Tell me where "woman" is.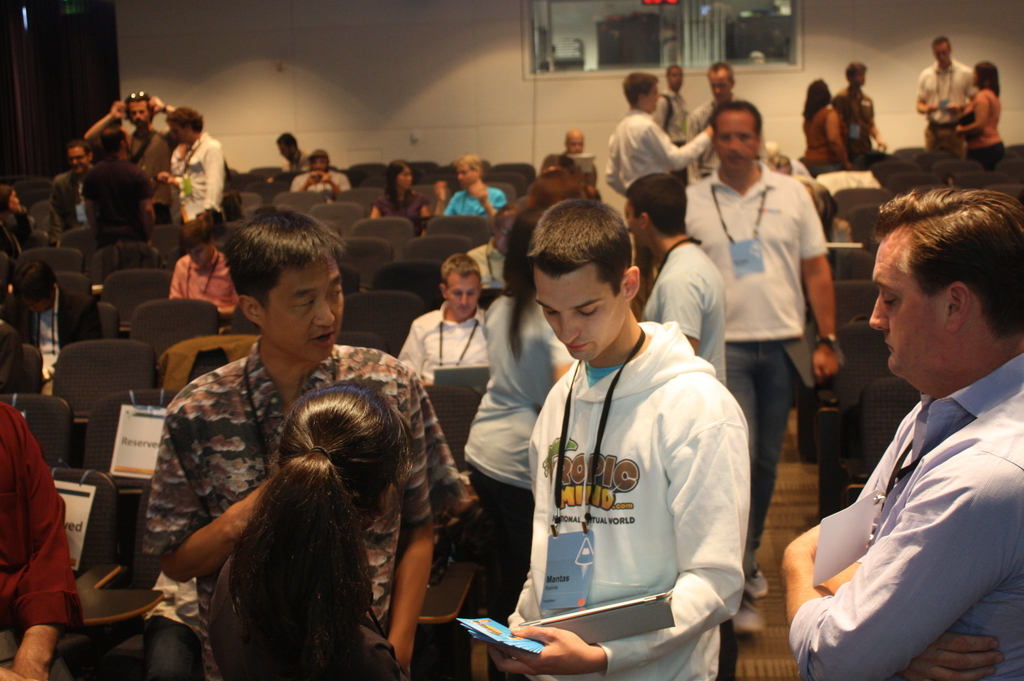
"woman" is at x1=0 y1=180 x2=59 y2=253.
